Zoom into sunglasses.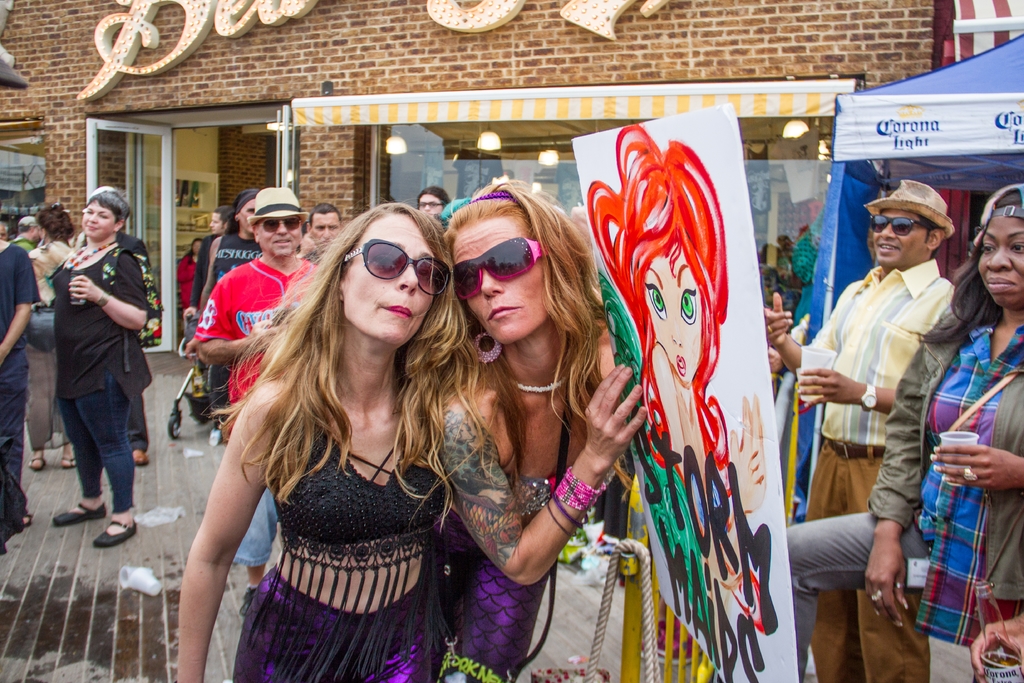
Zoom target: [449,237,547,299].
